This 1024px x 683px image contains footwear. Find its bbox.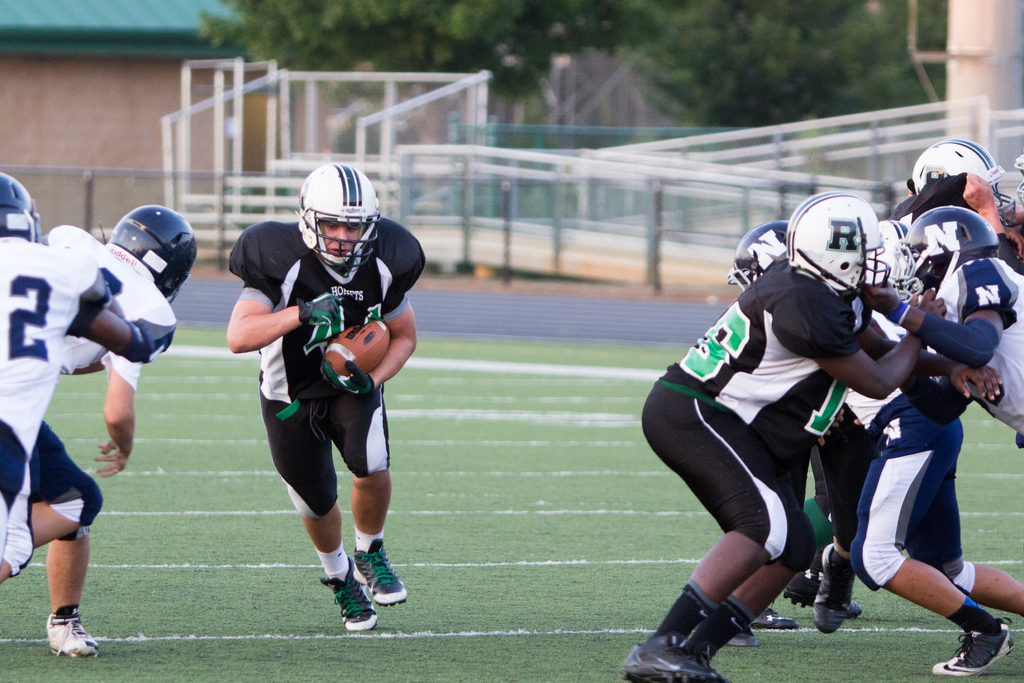
locate(620, 630, 726, 682).
